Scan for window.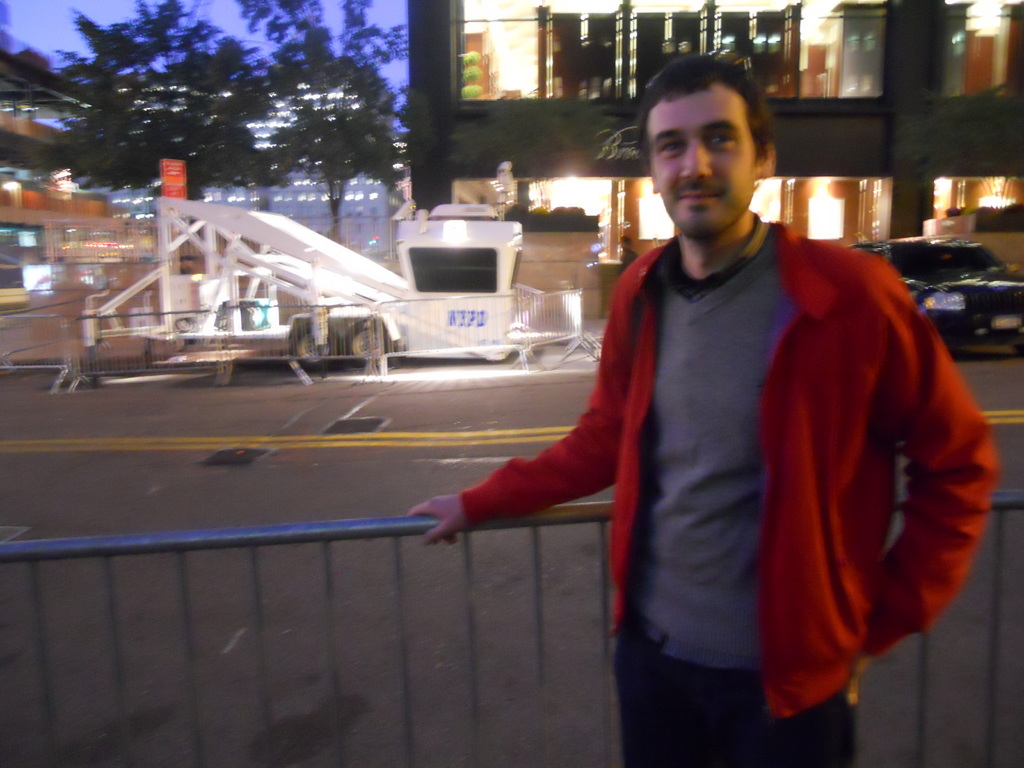
Scan result: box=[464, 0, 554, 99].
